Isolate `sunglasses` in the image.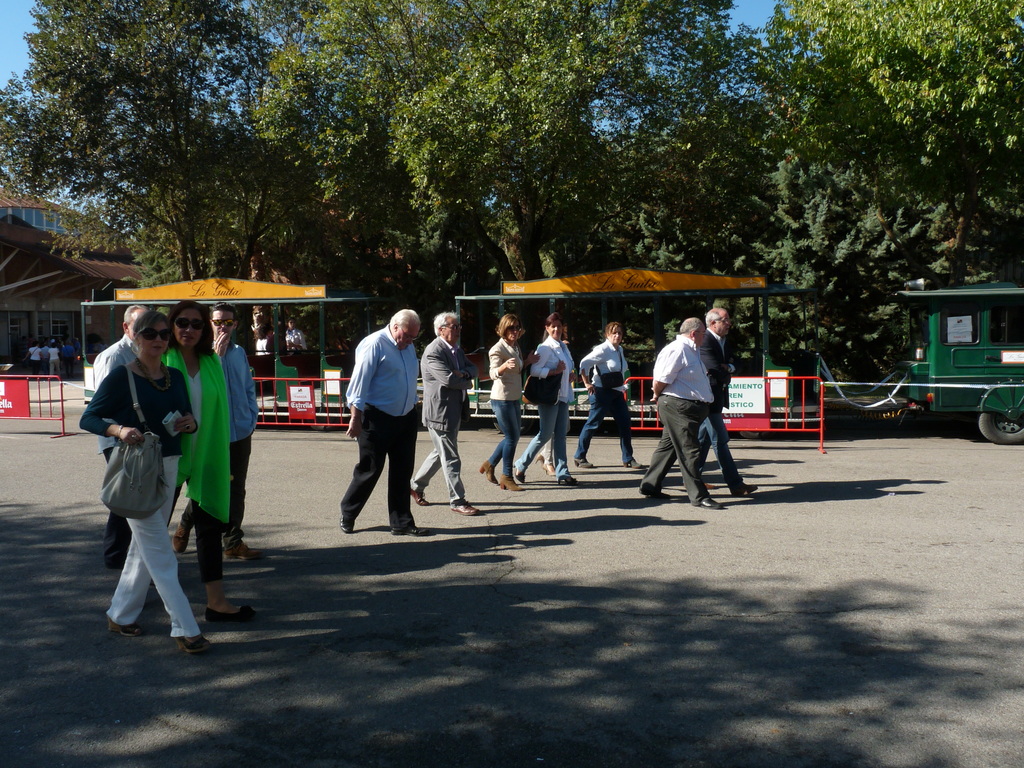
Isolated region: 136, 326, 175, 342.
